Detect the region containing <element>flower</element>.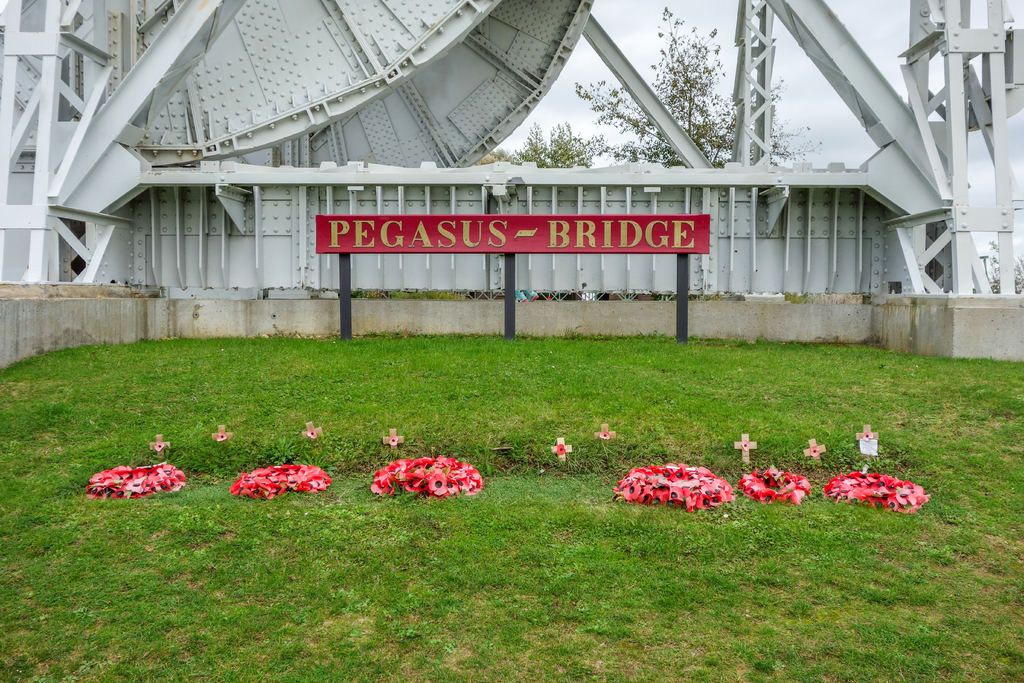
BBox(811, 445, 818, 457).
